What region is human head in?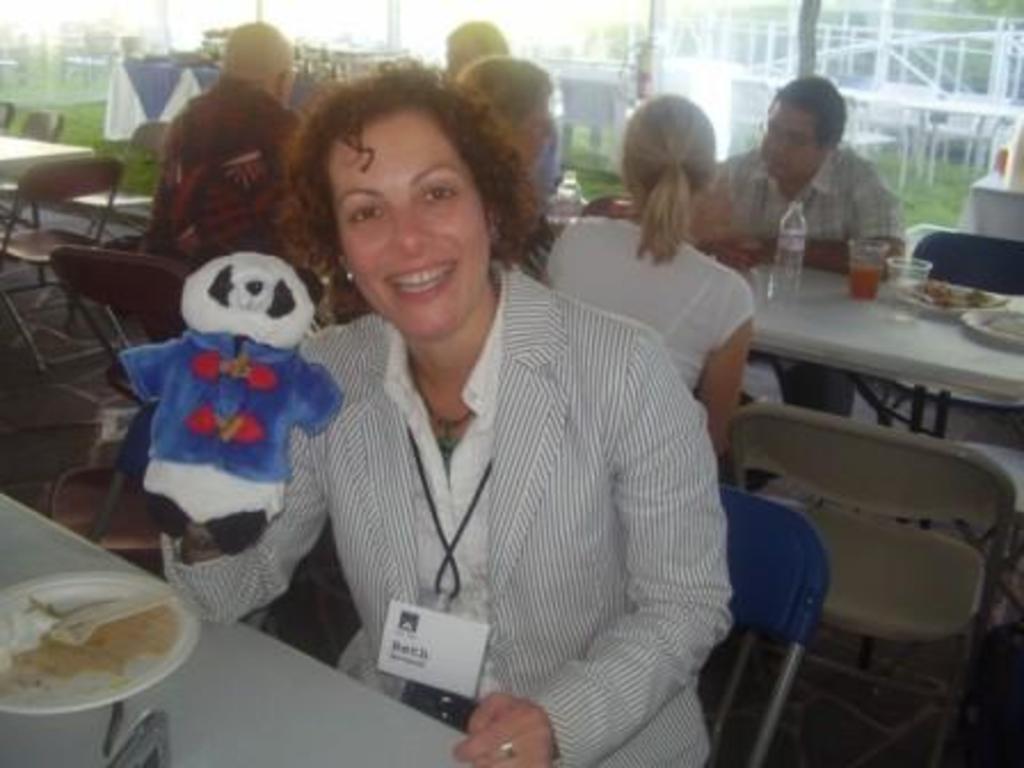
759:73:850:192.
